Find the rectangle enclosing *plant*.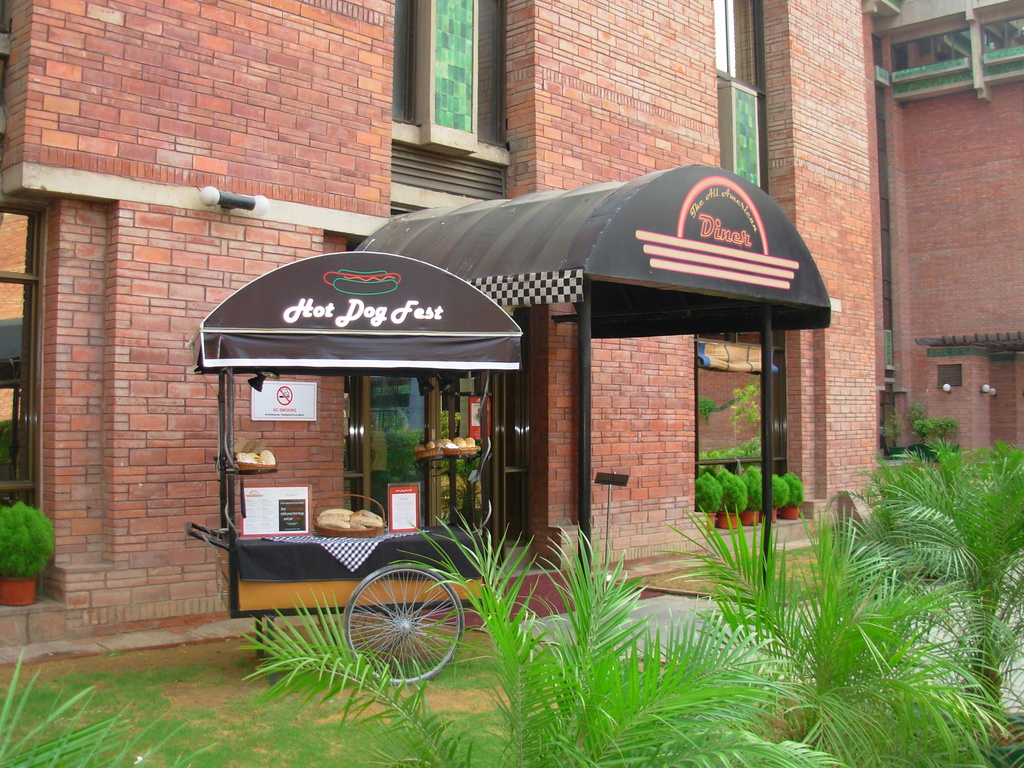
{"x1": 878, "y1": 408, "x2": 897, "y2": 451}.
